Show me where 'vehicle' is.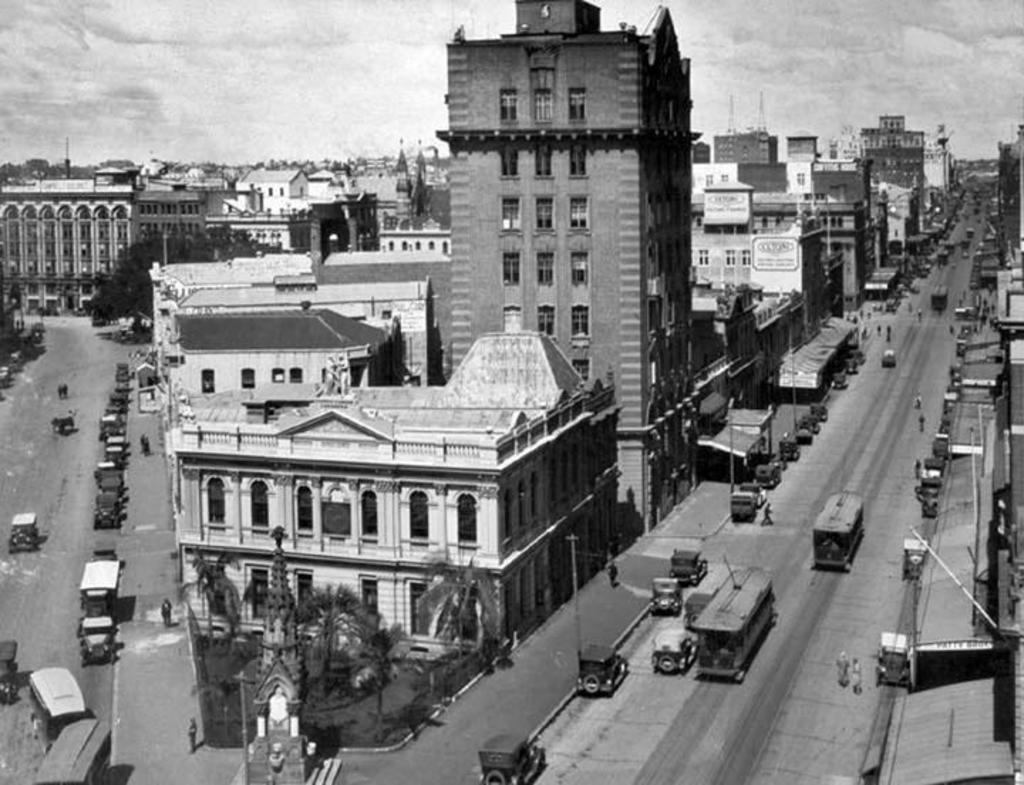
'vehicle' is at [577, 637, 633, 698].
